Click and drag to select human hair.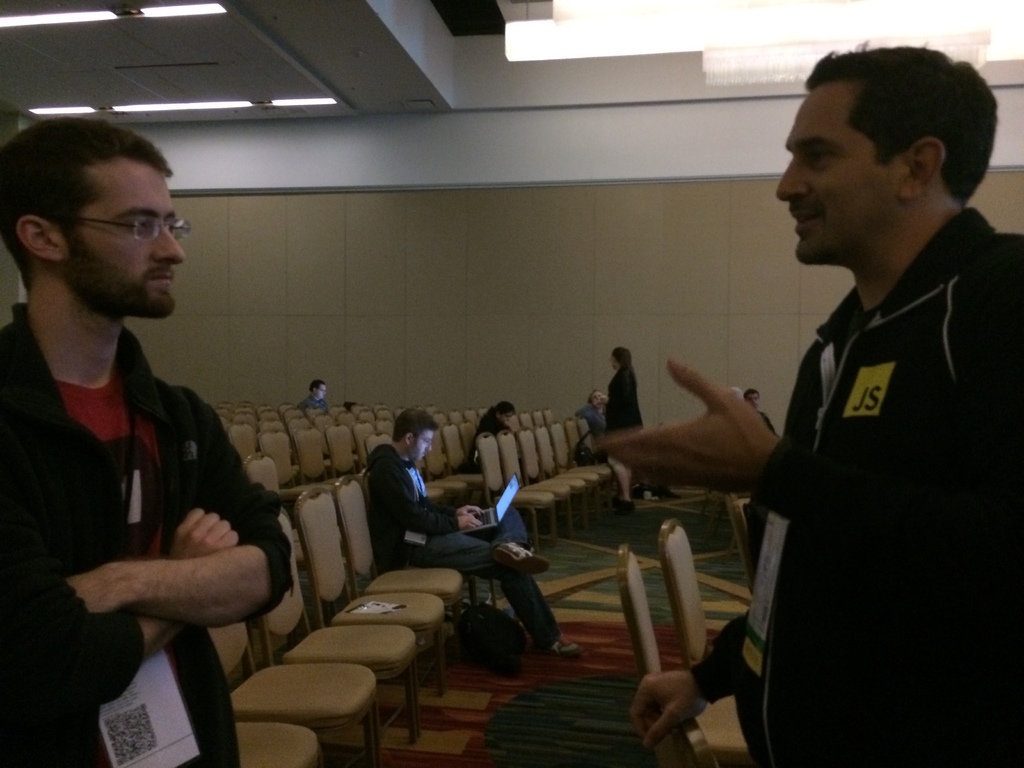
Selection: 307/380/326/390.
